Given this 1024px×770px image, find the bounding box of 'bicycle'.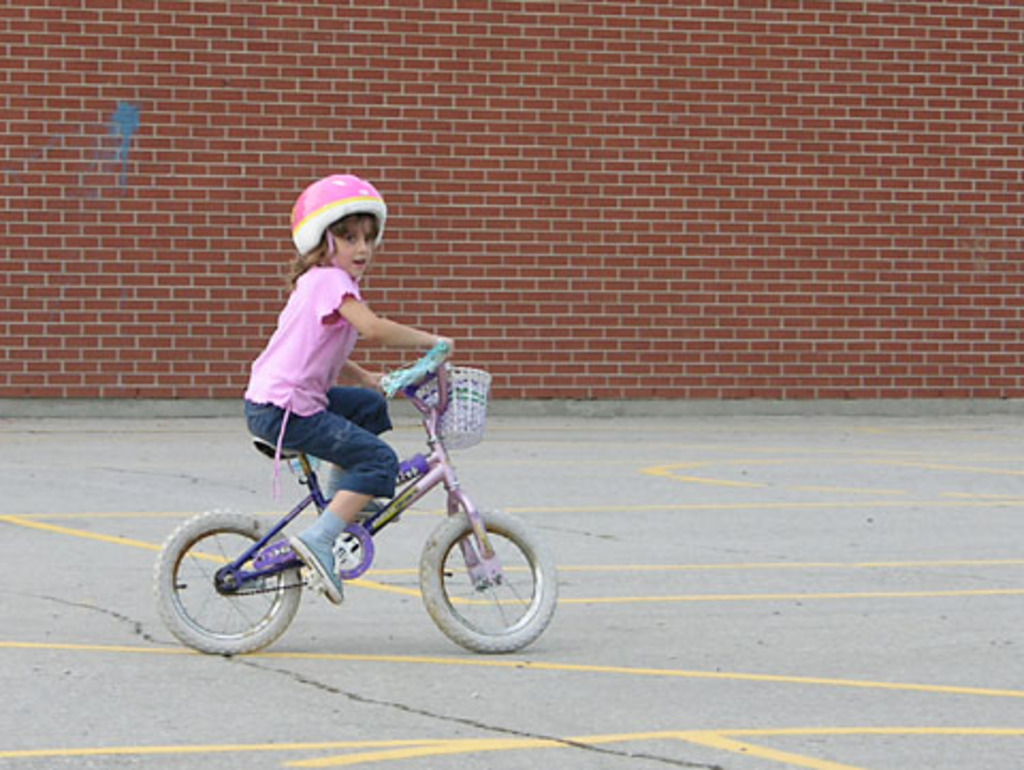
(154, 363, 574, 665).
